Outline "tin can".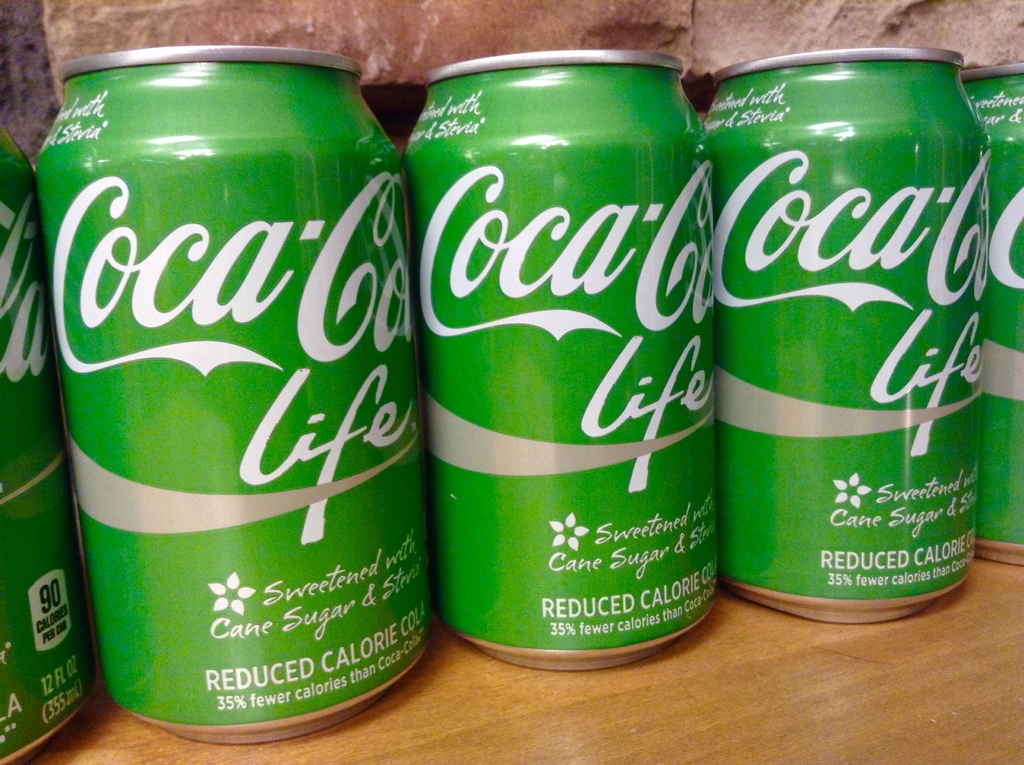
Outline: (x1=404, y1=45, x2=714, y2=680).
